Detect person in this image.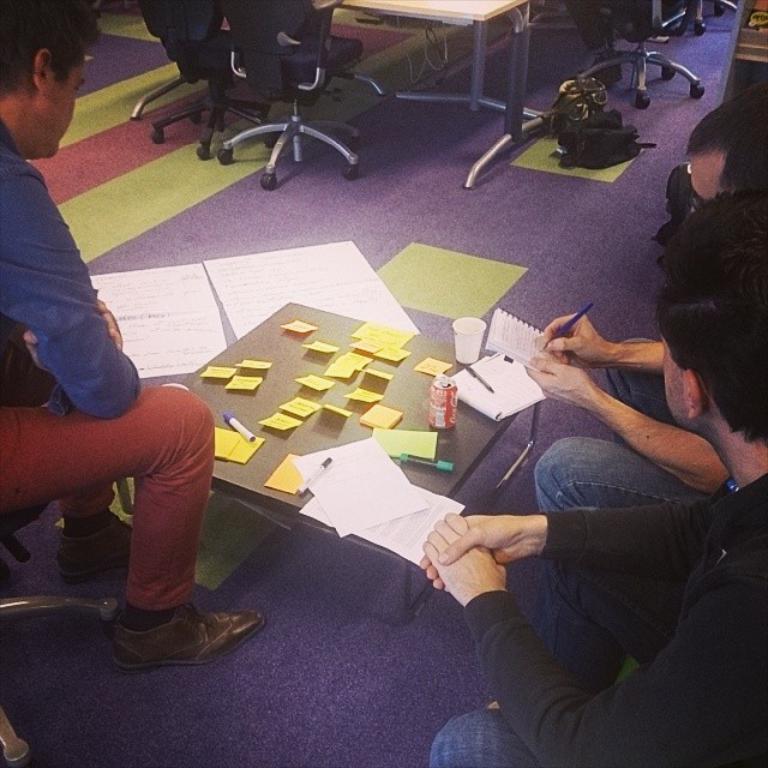
Detection: x1=482, y1=84, x2=767, y2=713.
